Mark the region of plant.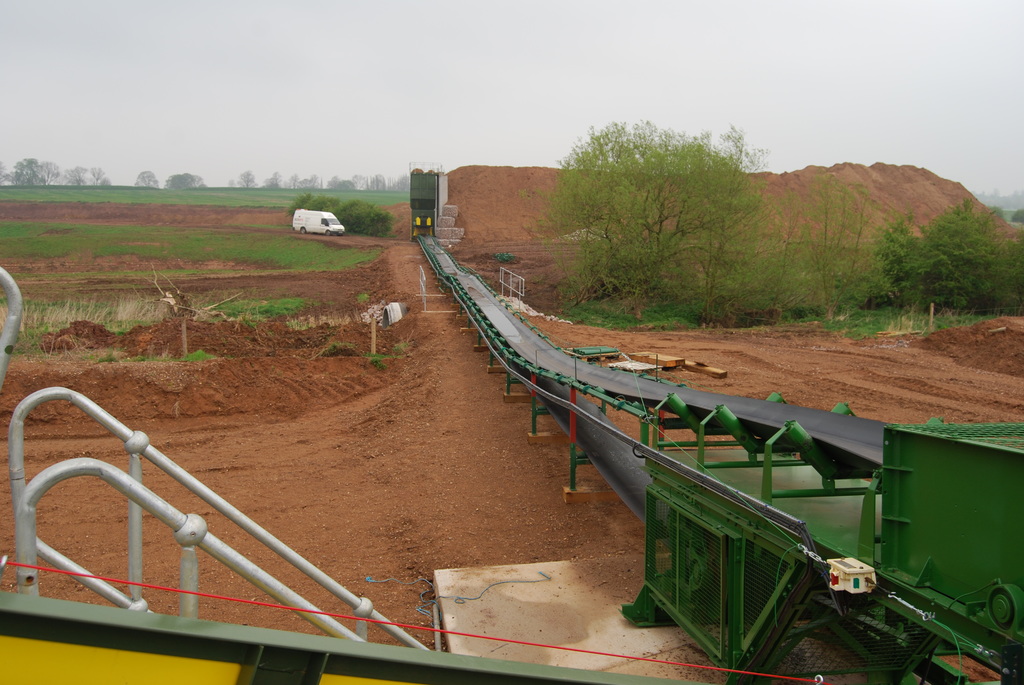
Region: region(496, 249, 522, 267).
